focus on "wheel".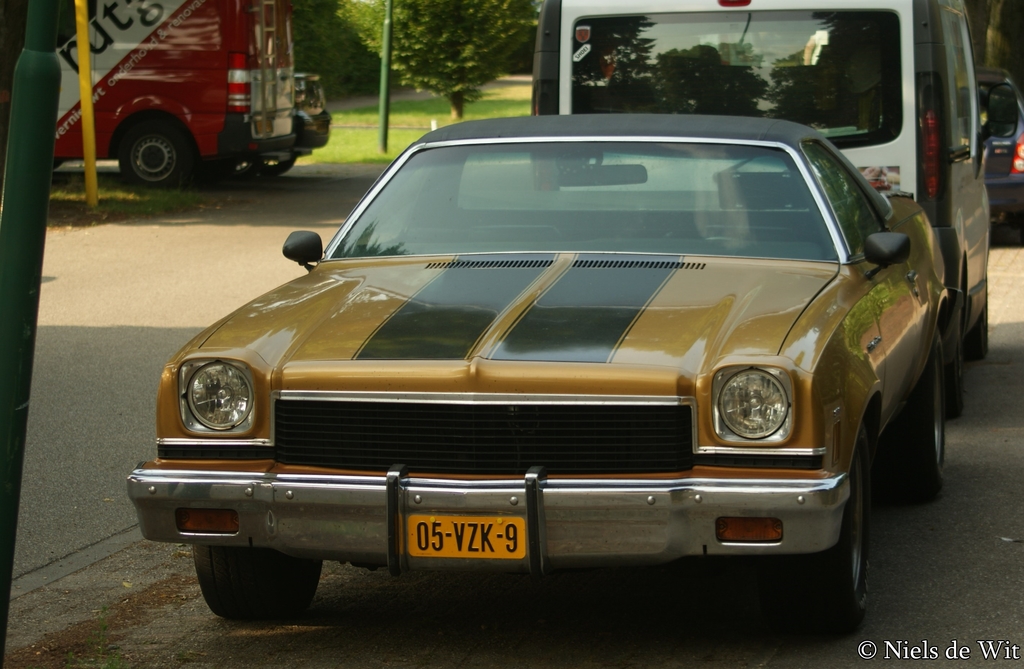
Focused at (120, 122, 183, 188).
